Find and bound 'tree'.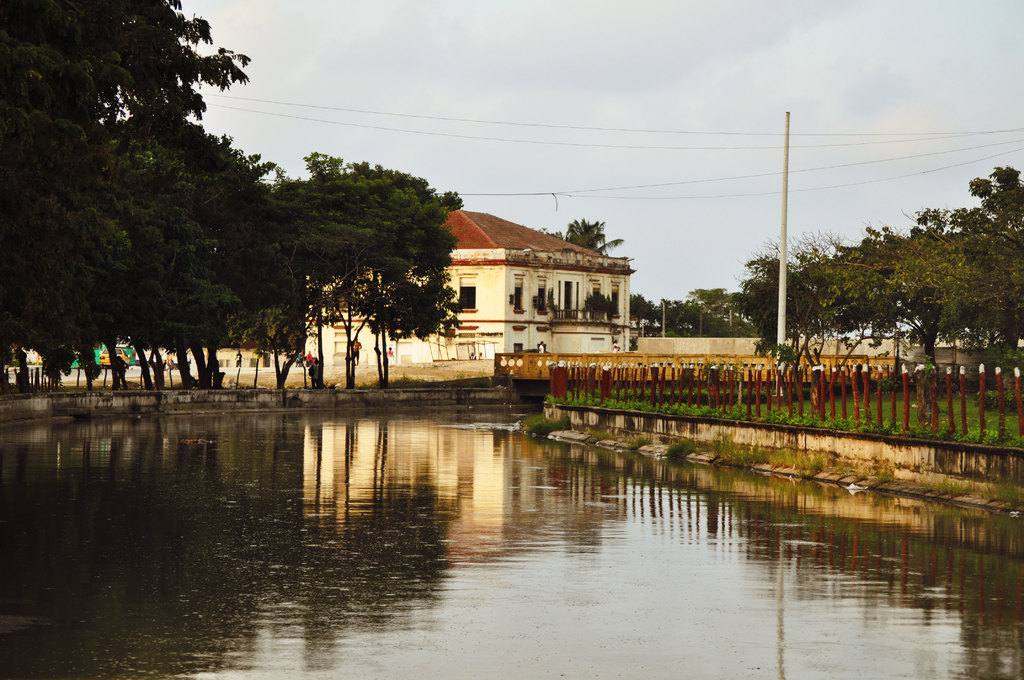
Bound: 545 221 624 257.
